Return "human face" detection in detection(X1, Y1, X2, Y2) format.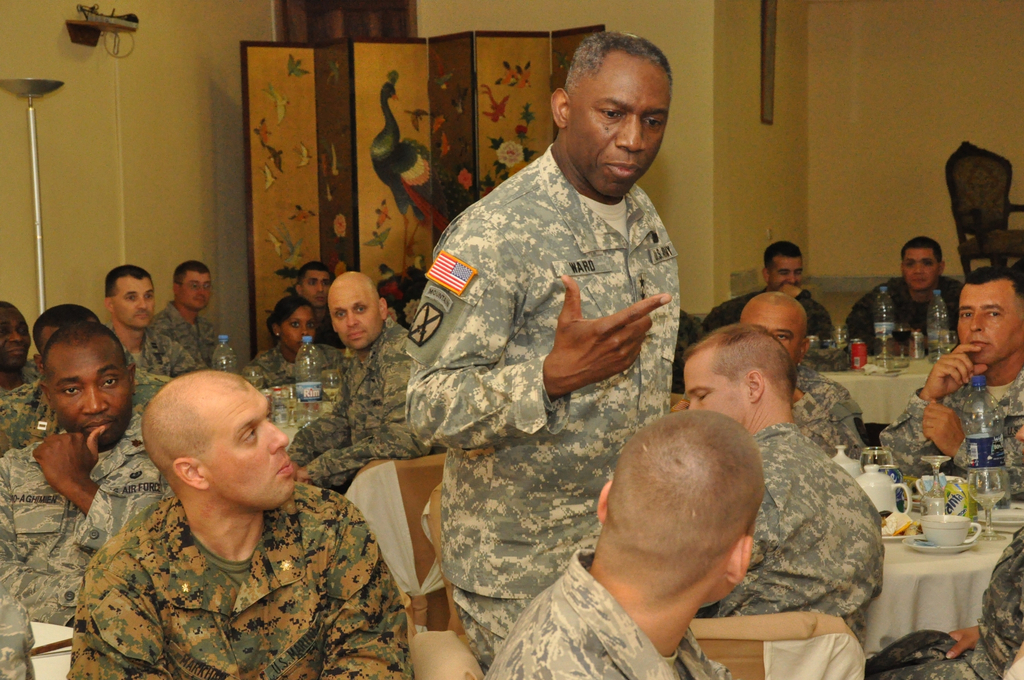
detection(324, 281, 376, 344).
